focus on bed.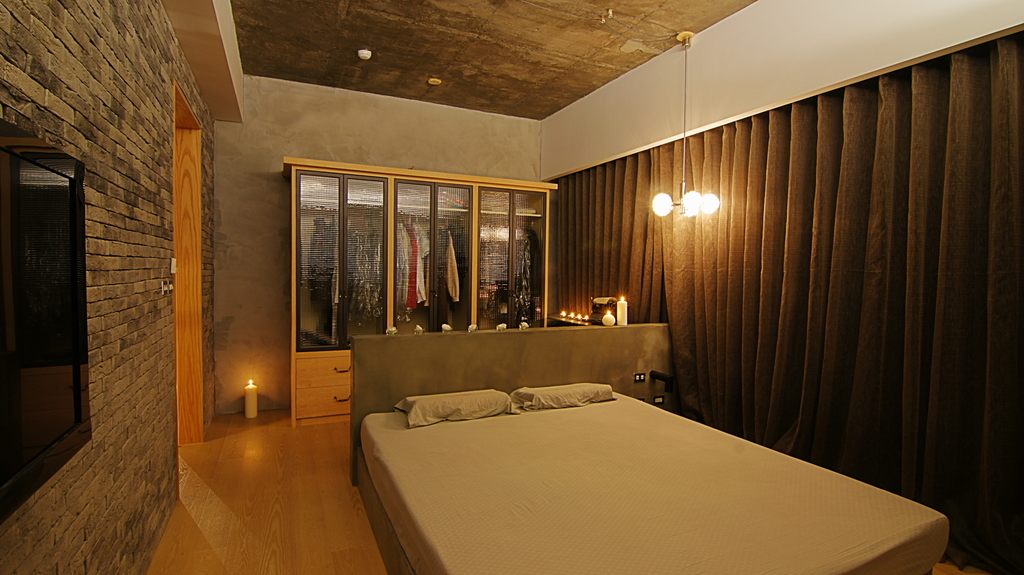
Focused at left=343, top=329, right=862, bottom=566.
